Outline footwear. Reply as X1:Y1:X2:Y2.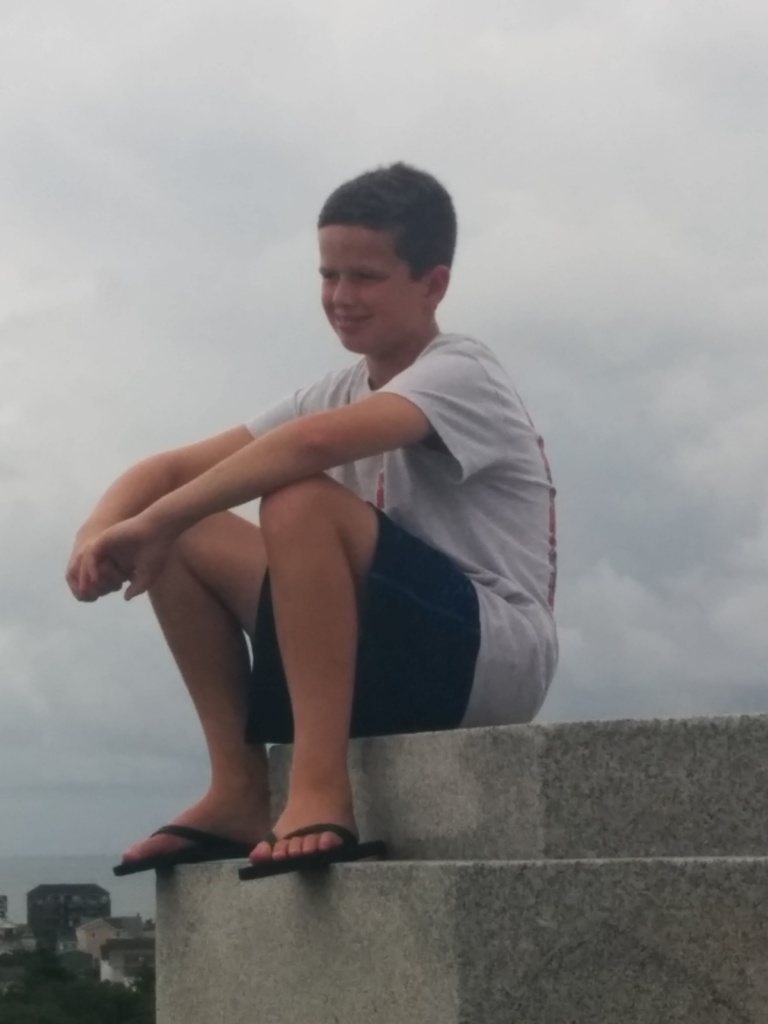
113:766:323:874.
